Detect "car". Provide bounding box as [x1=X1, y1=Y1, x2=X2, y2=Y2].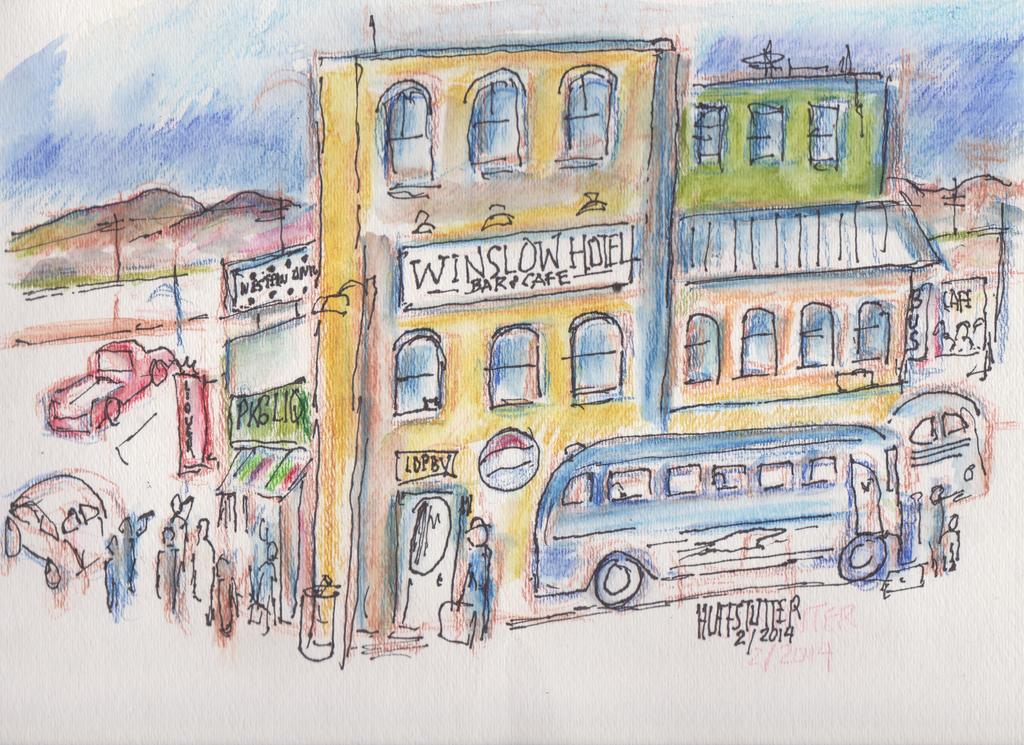
[x1=888, y1=392, x2=994, y2=504].
